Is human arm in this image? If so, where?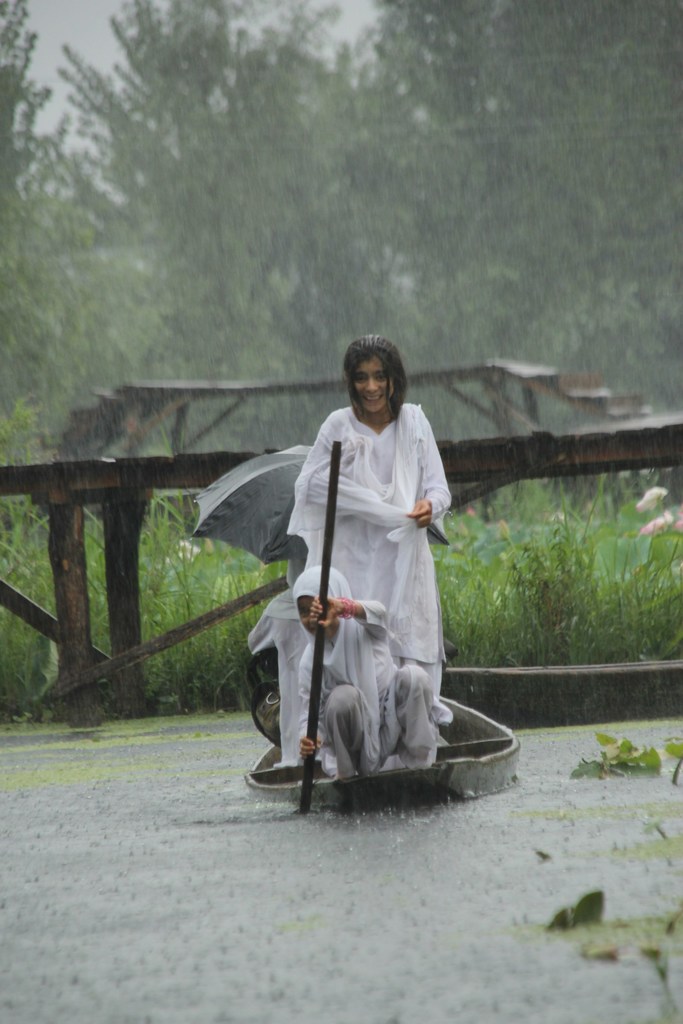
Yes, at [x1=295, y1=644, x2=334, y2=762].
